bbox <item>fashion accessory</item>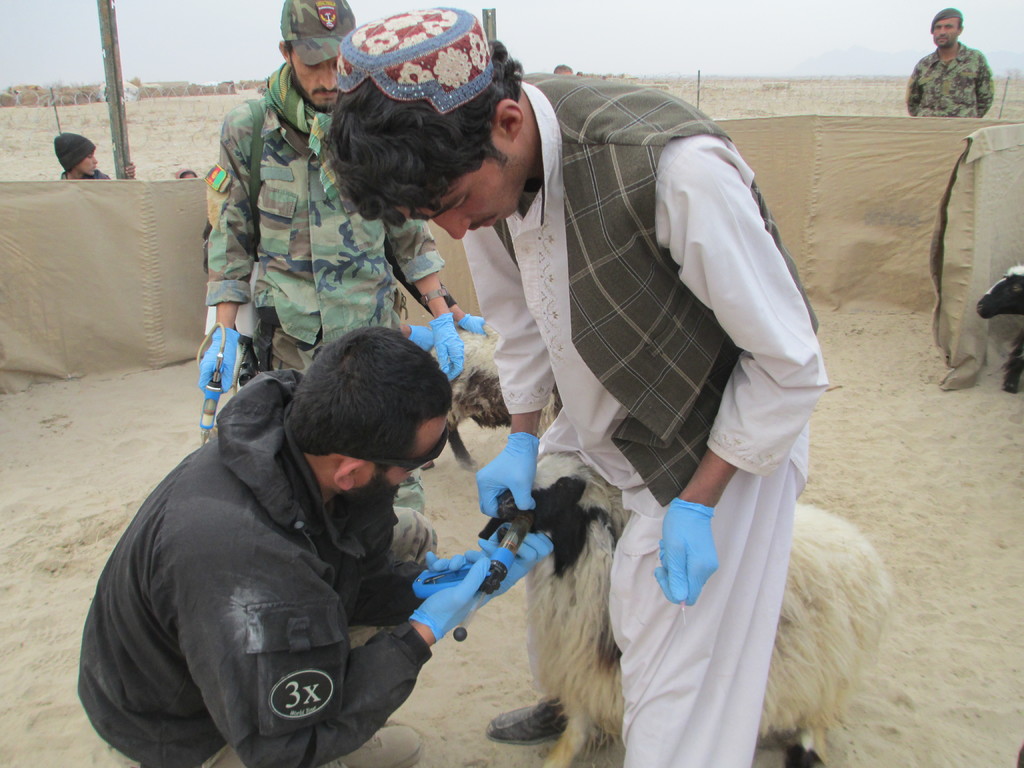
(left=342, top=3, right=493, bottom=120)
